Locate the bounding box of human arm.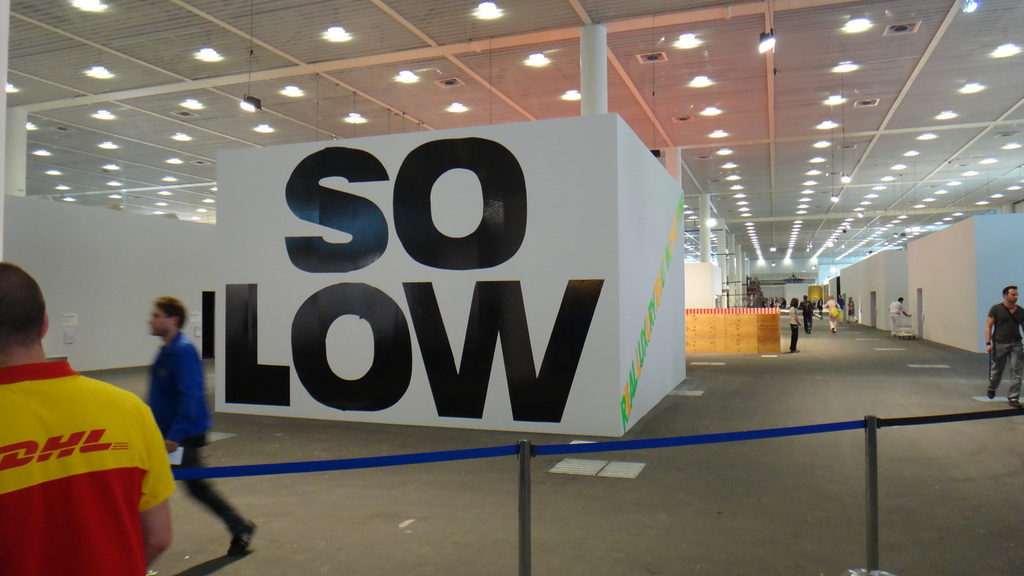
Bounding box: (129, 389, 181, 554).
